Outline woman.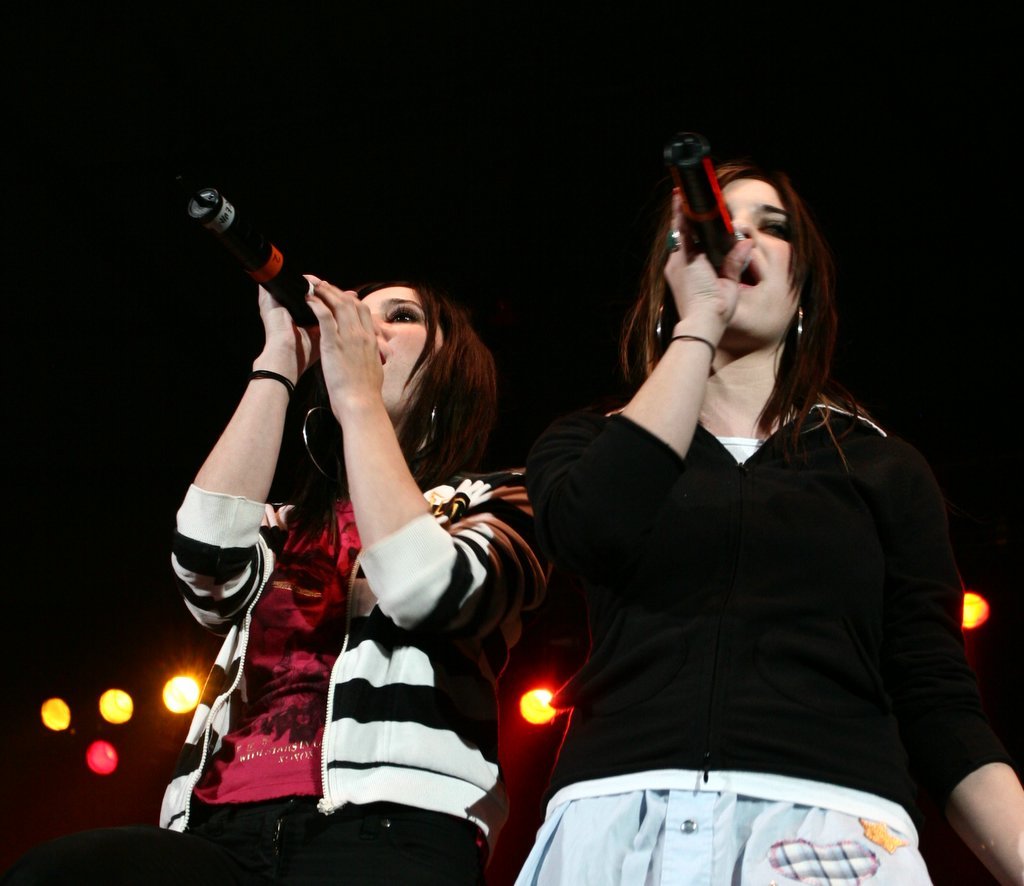
Outline: bbox(160, 273, 565, 885).
